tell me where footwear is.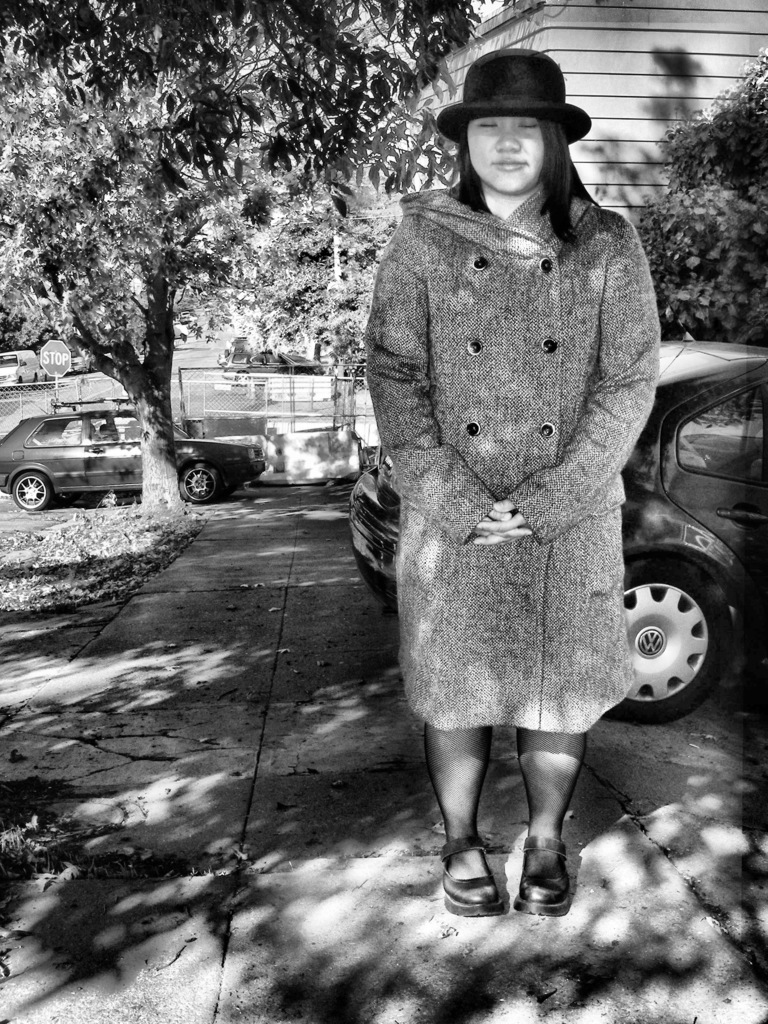
footwear is at (512, 829, 573, 915).
